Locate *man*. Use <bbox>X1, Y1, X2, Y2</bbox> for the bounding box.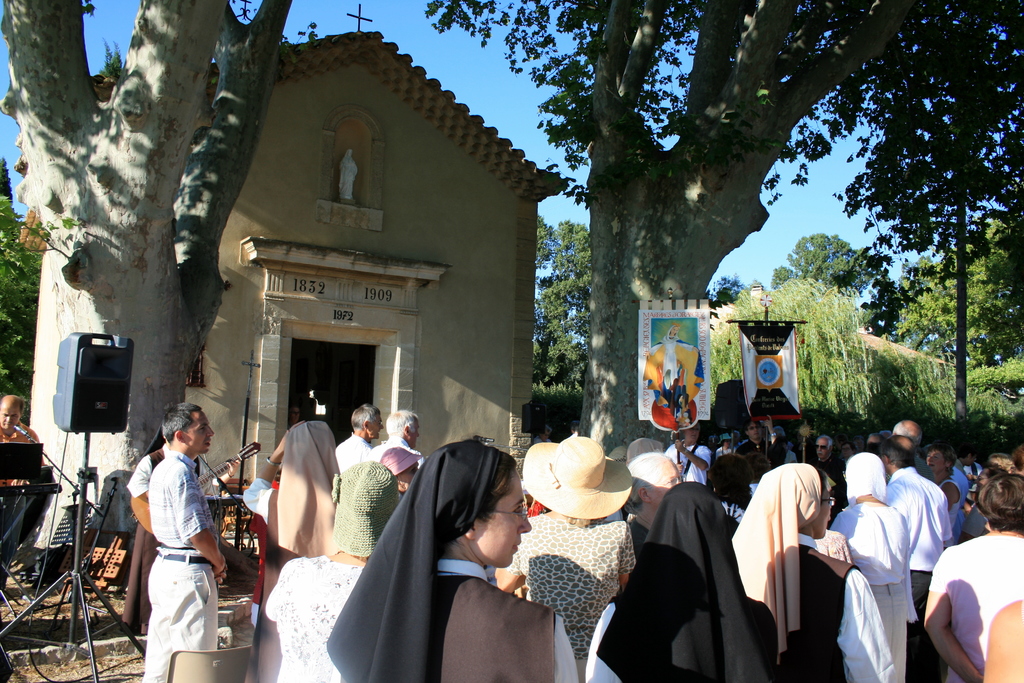
<bbox>0, 397, 45, 549</bbox>.
